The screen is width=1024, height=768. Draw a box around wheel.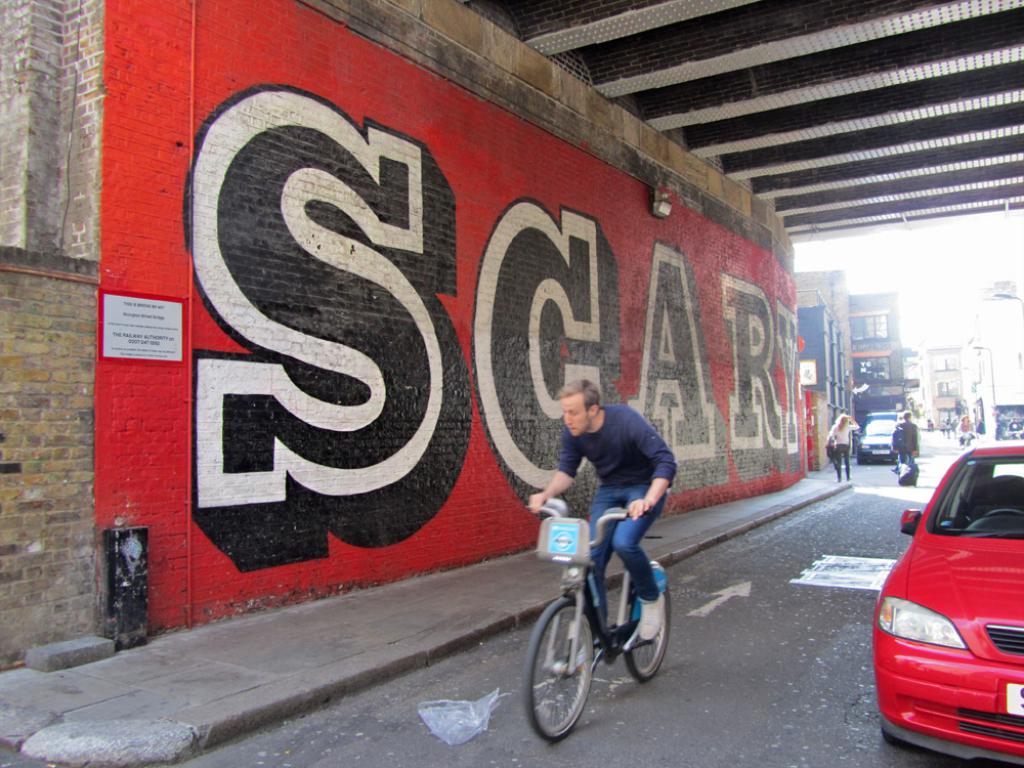
x1=624, y1=565, x2=666, y2=680.
